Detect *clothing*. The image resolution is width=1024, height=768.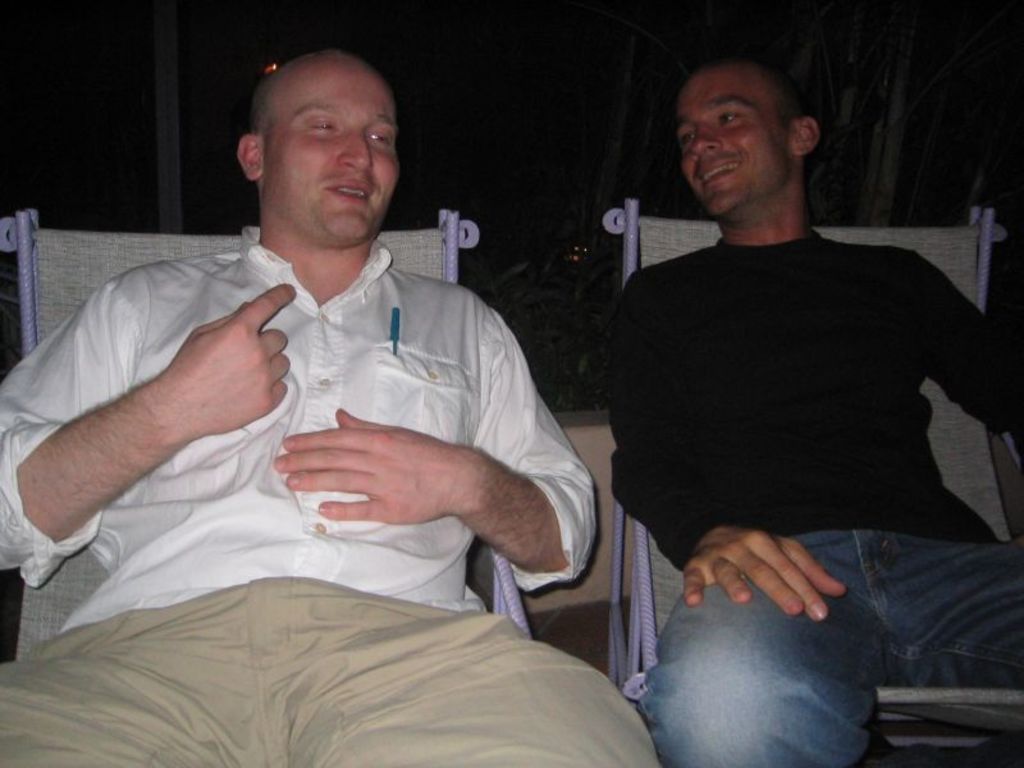
region(37, 148, 632, 733).
